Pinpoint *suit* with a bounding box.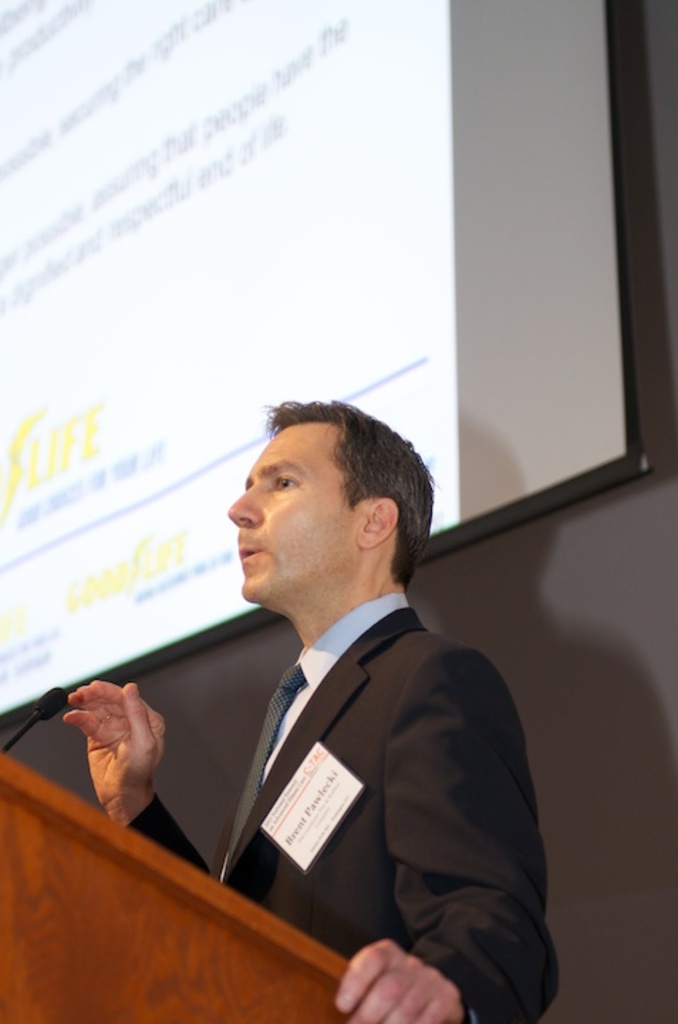
crop(154, 545, 550, 990).
